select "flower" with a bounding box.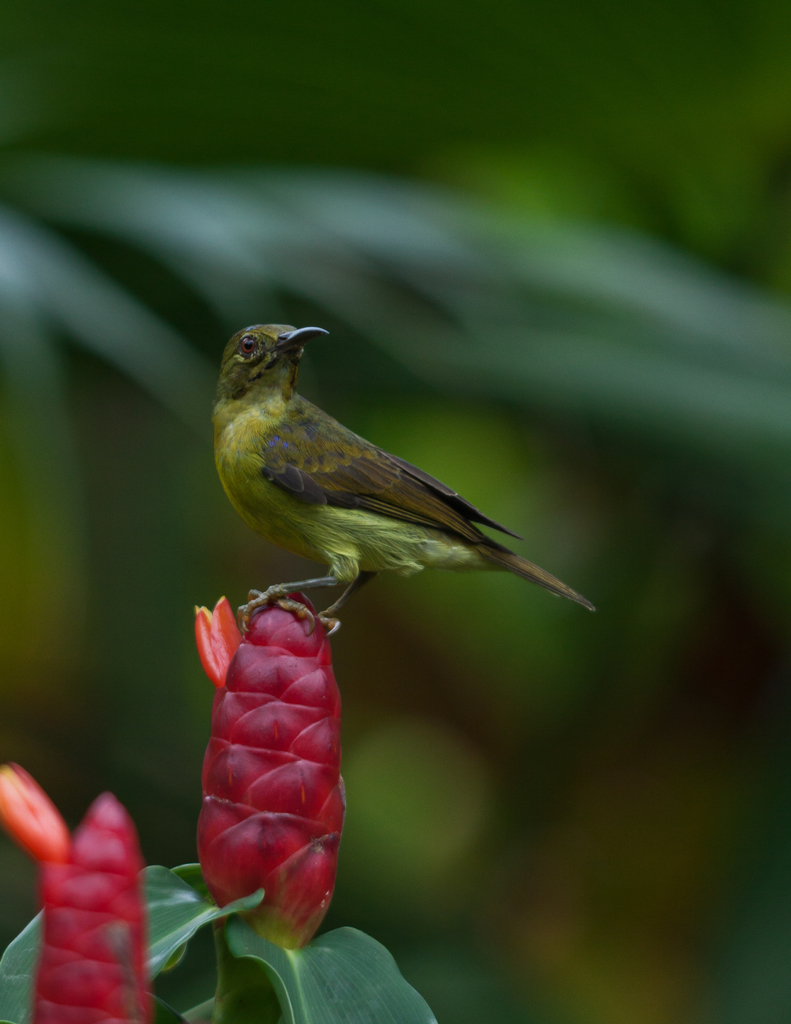
0,753,154,1023.
